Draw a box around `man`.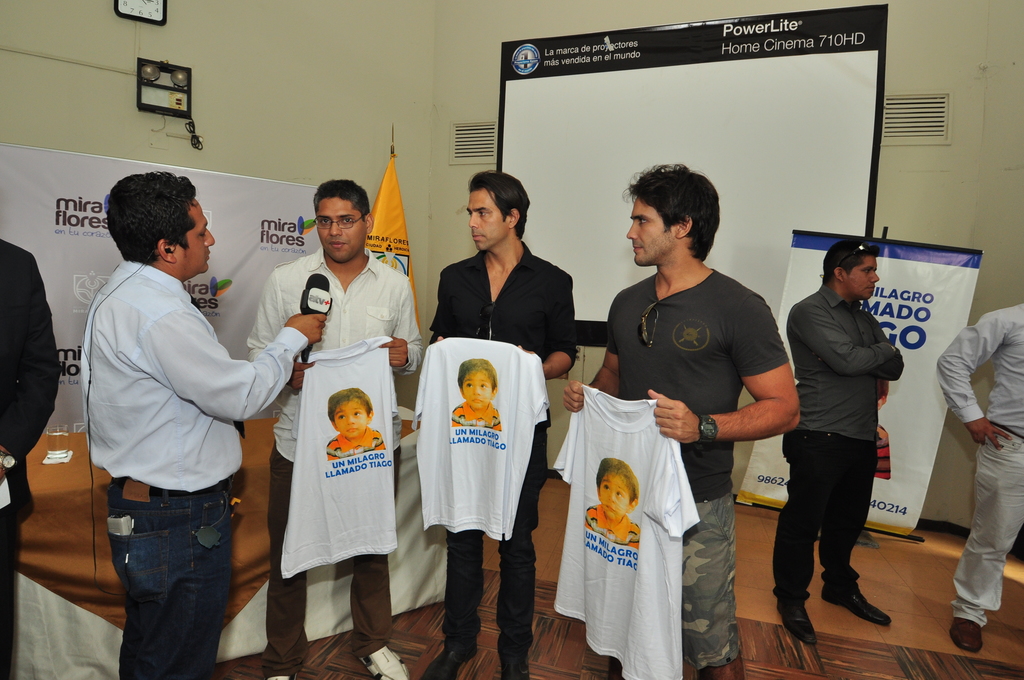
l=785, t=239, r=905, b=639.
